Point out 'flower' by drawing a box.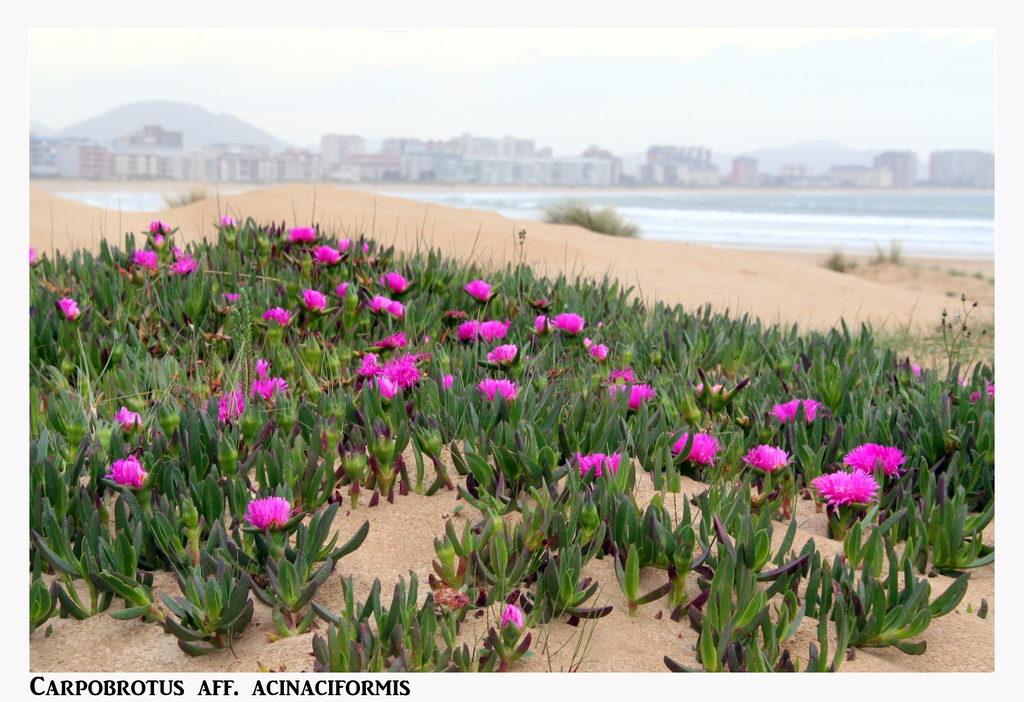
left=611, top=385, right=649, bottom=418.
